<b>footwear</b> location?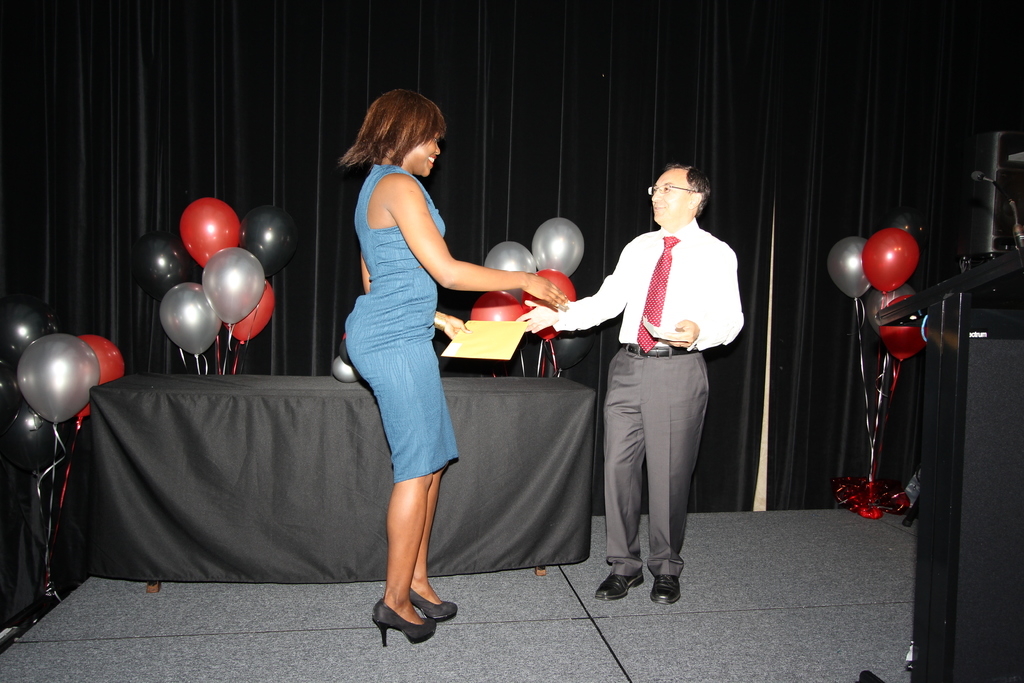
<region>365, 561, 444, 646</region>
